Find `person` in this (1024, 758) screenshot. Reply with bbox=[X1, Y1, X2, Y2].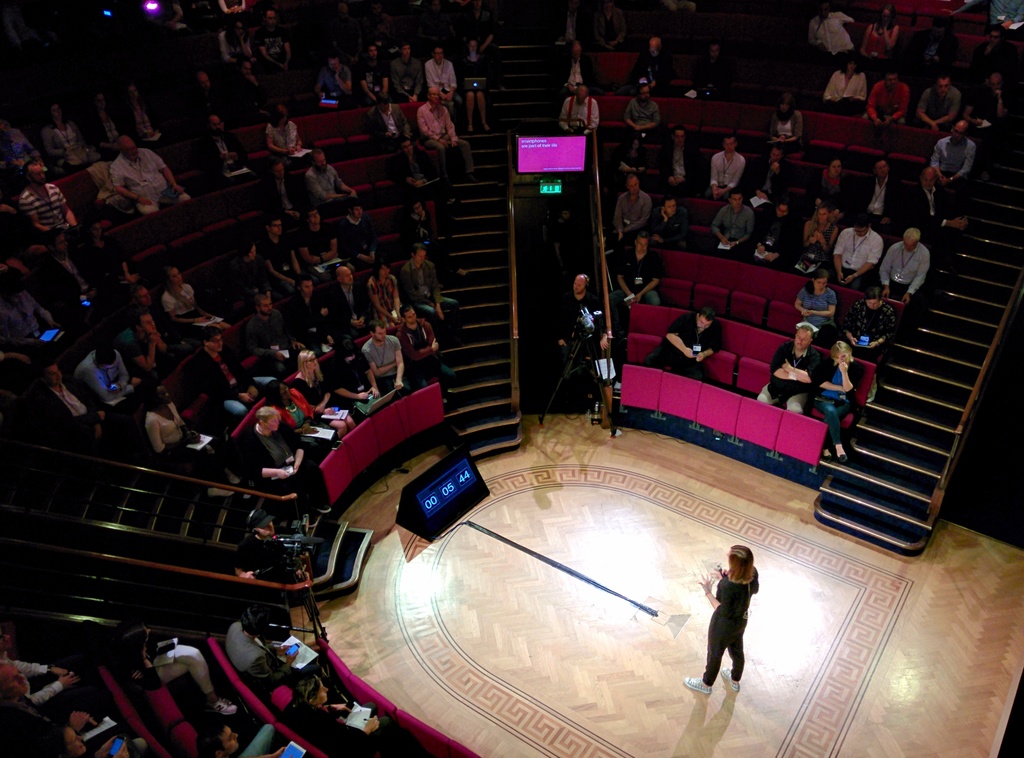
bbox=[614, 173, 653, 237].
